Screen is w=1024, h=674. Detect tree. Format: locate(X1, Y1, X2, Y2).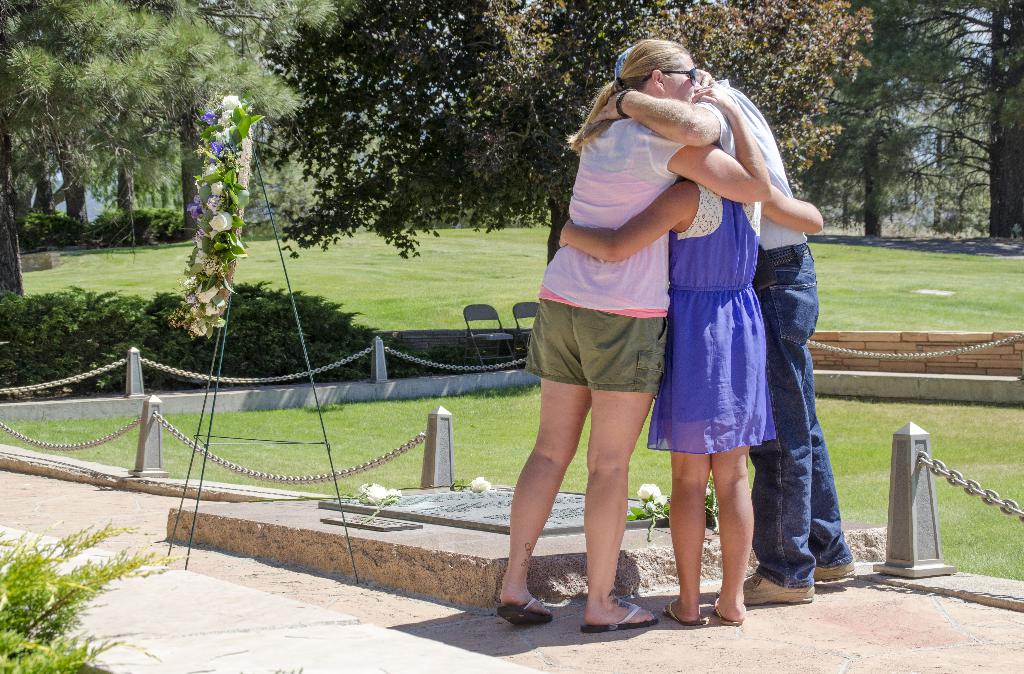
locate(0, 1, 346, 290).
